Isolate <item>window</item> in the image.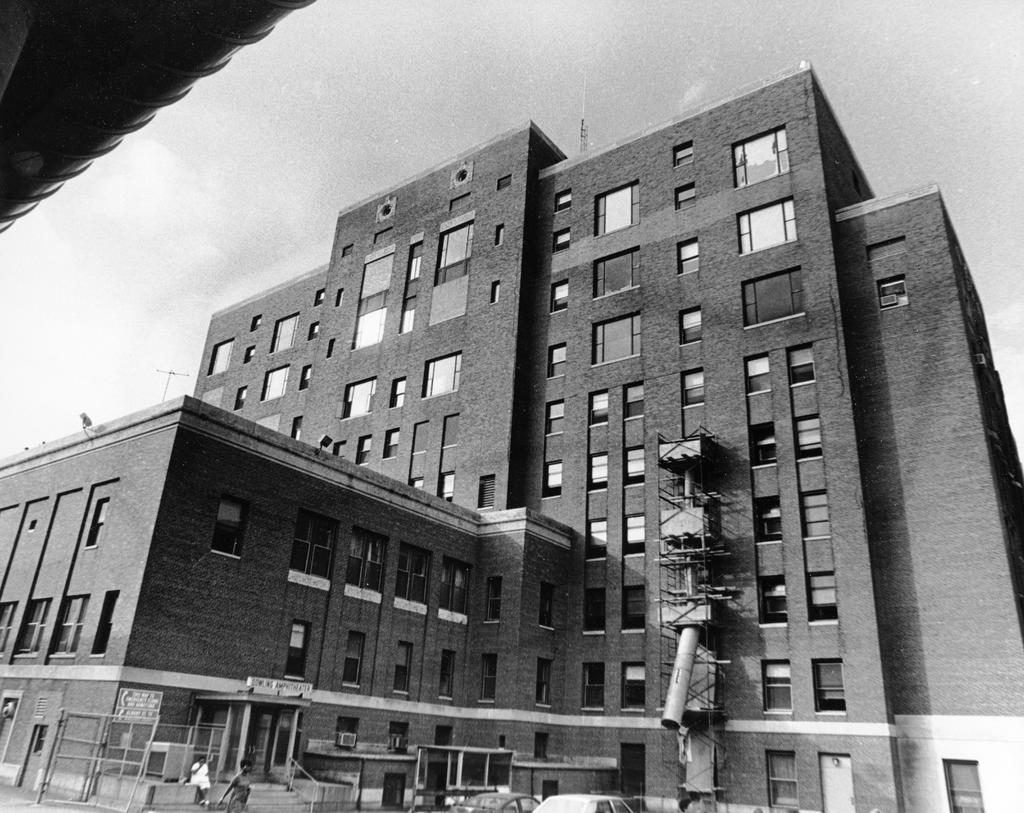
Isolated region: (877,278,908,311).
